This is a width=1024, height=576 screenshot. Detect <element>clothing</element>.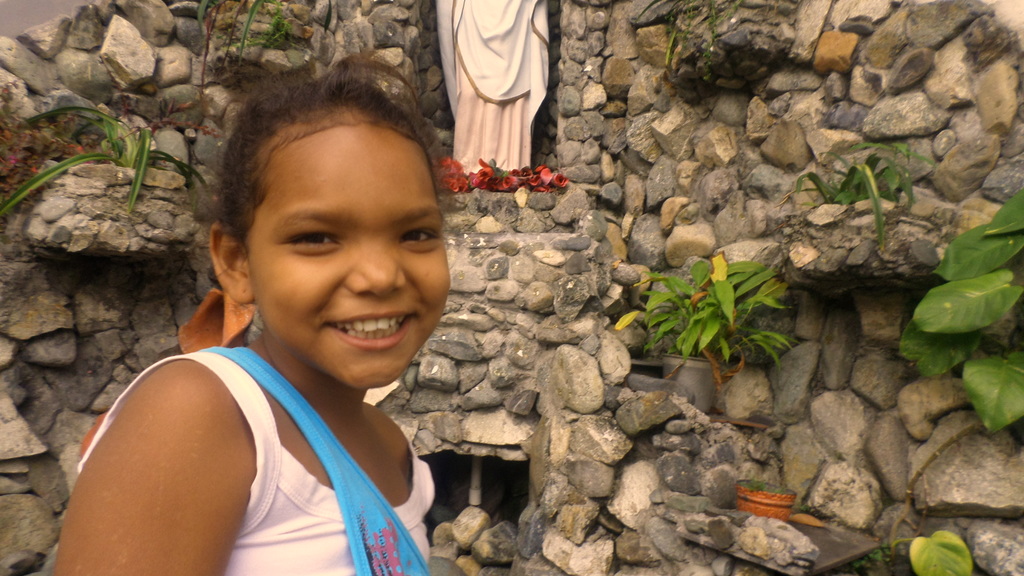
box=[125, 222, 467, 575].
